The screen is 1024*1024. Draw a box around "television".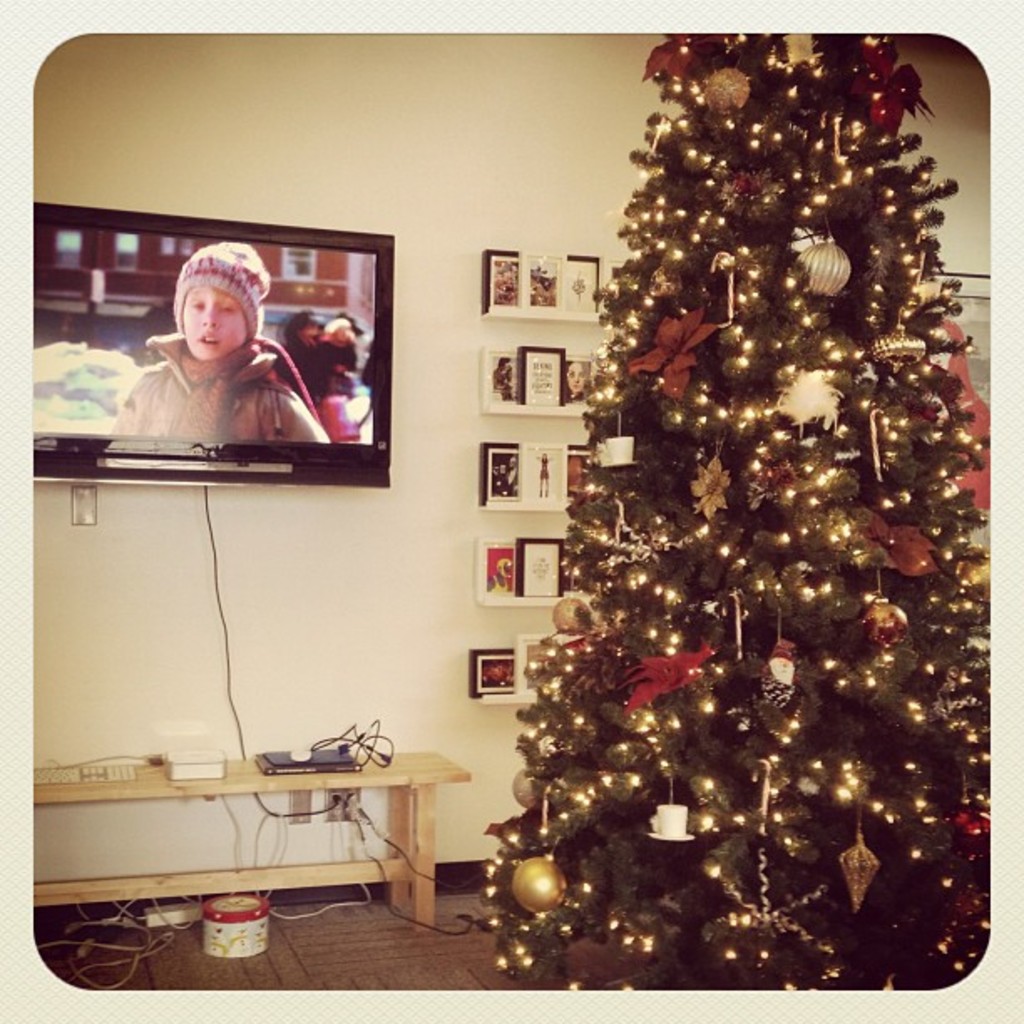
[32, 201, 393, 487].
